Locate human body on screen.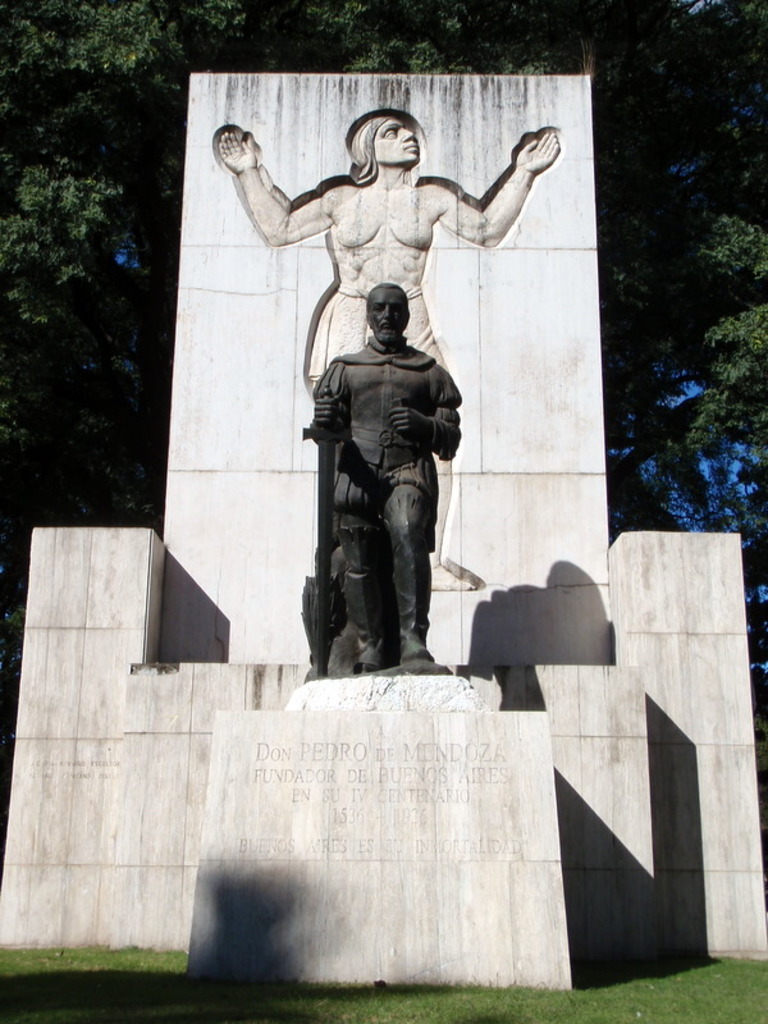
On screen at select_region(302, 284, 465, 673).
